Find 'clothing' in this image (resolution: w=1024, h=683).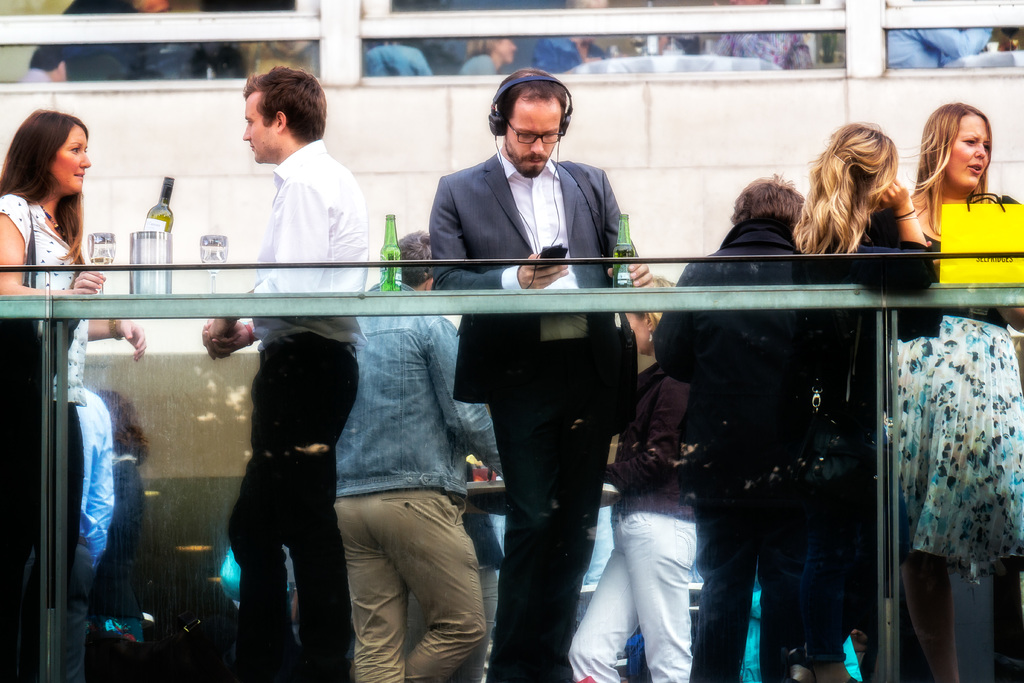
x1=788 y1=241 x2=936 y2=682.
